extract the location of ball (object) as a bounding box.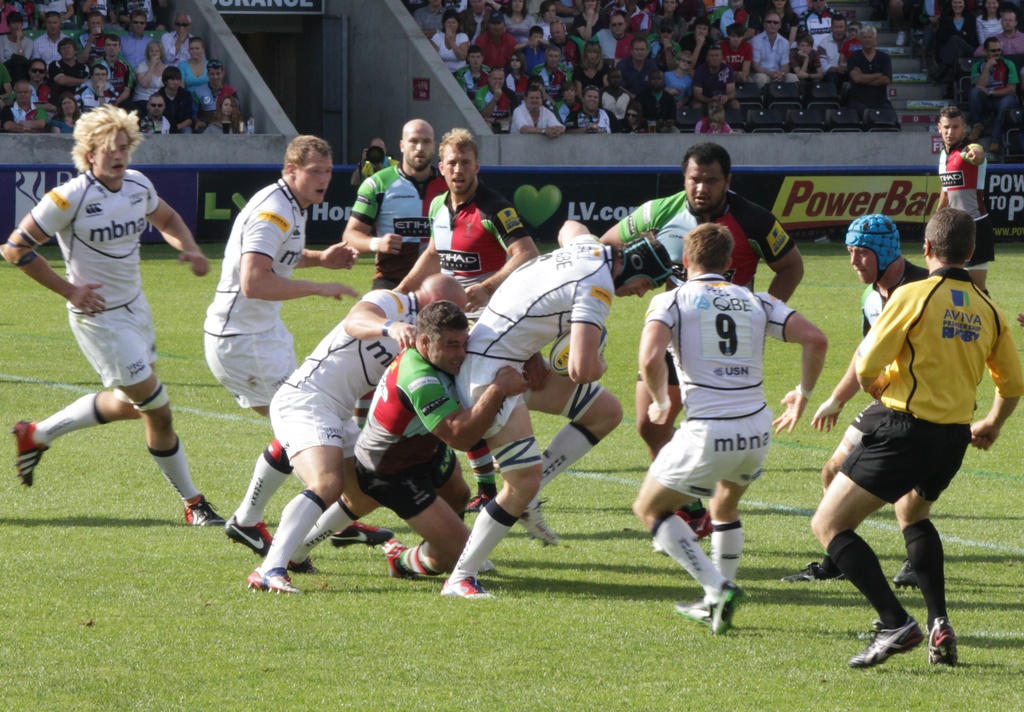
BBox(548, 321, 611, 376).
